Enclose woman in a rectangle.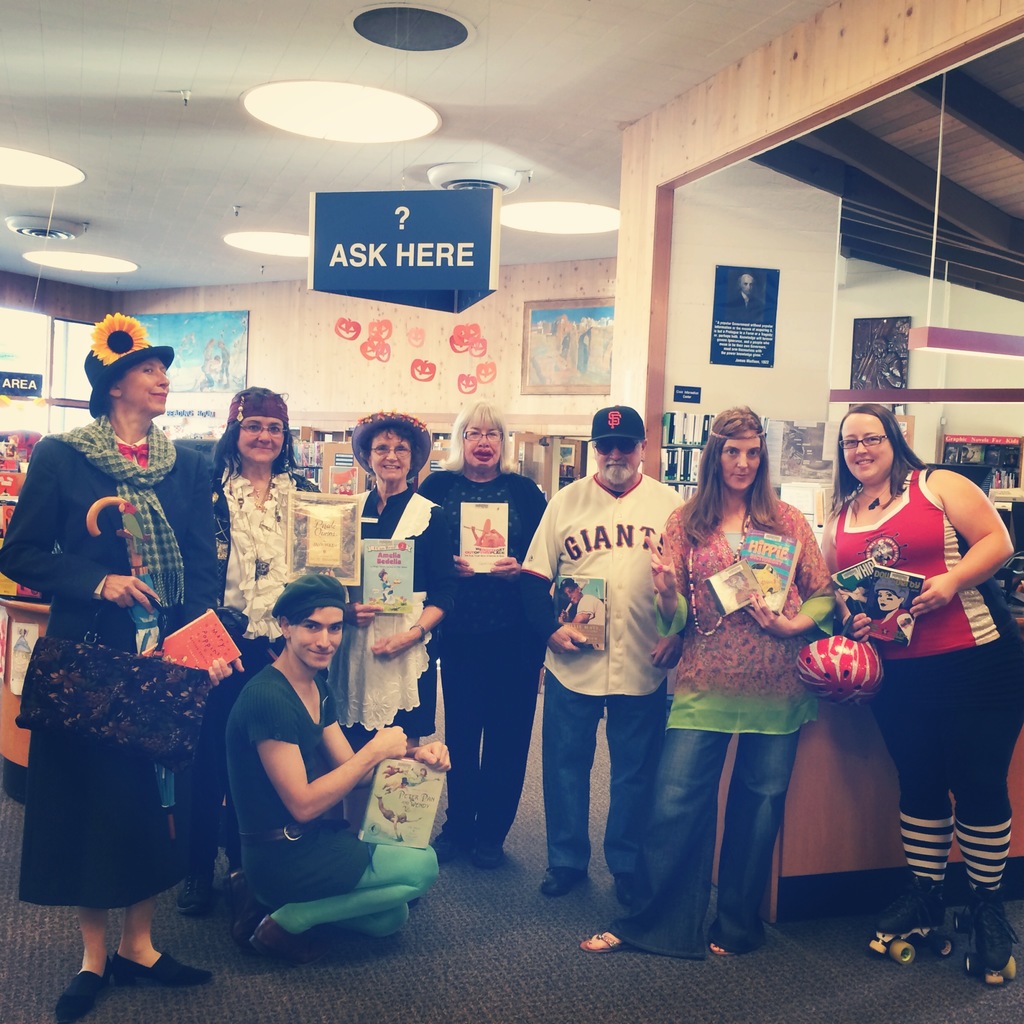
bbox(414, 393, 543, 872).
